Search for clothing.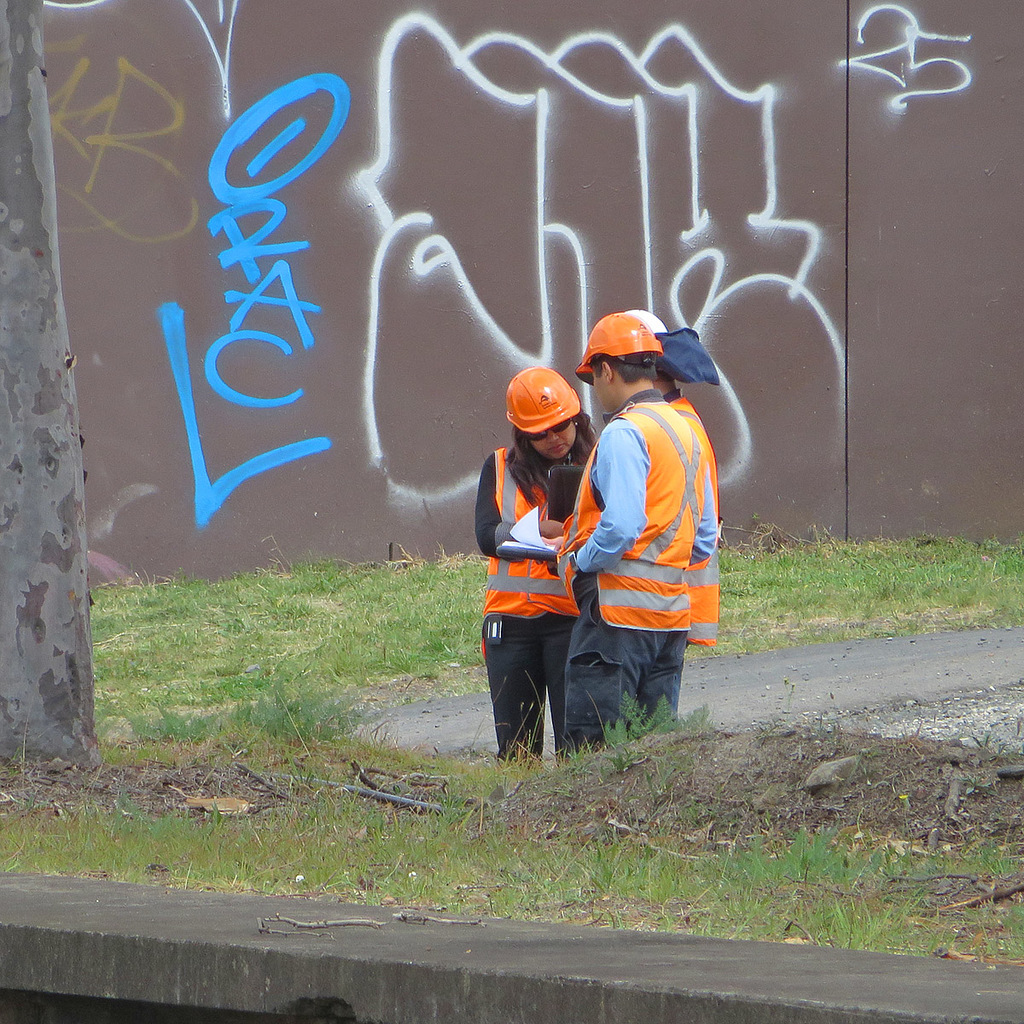
Found at [571,330,725,716].
